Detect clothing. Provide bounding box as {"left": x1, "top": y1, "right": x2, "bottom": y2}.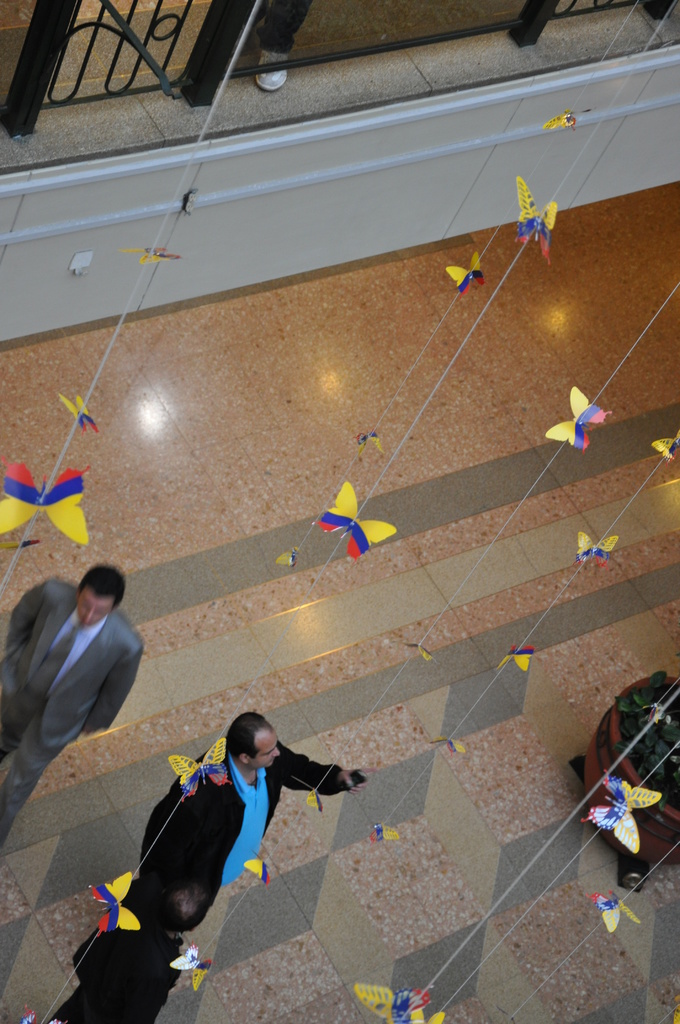
{"left": 3, "top": 579, "right": 149, "bottom": 808}.
